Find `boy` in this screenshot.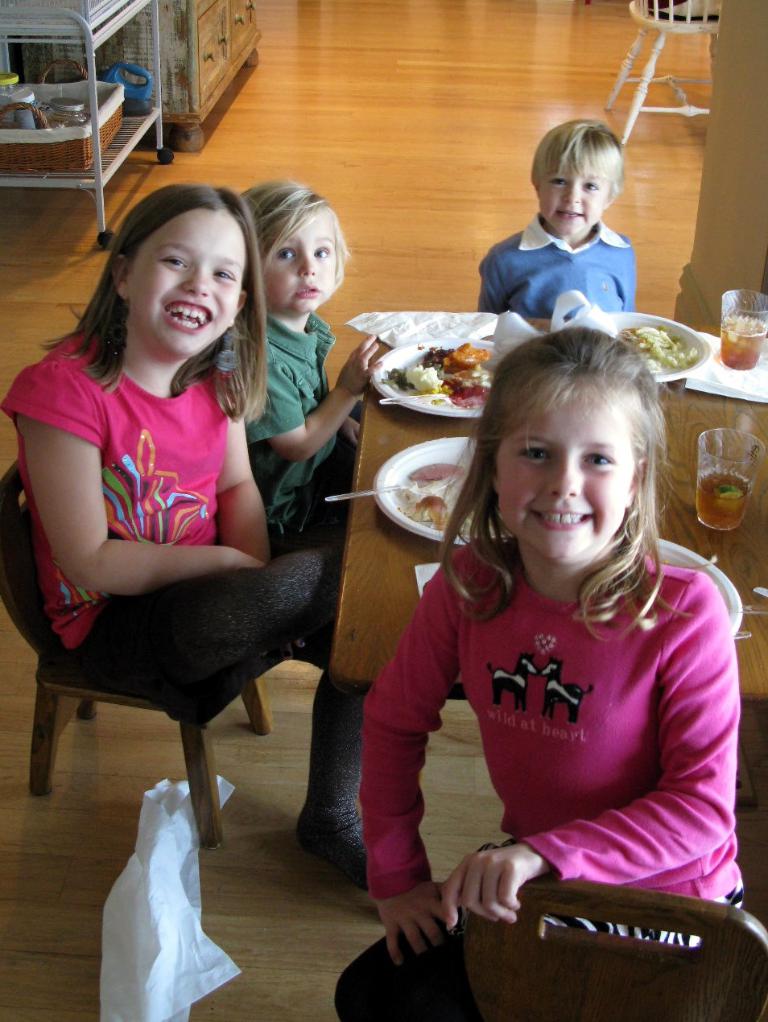
The bounding box for `boy` is BBox(473, 102, 639, 332).
